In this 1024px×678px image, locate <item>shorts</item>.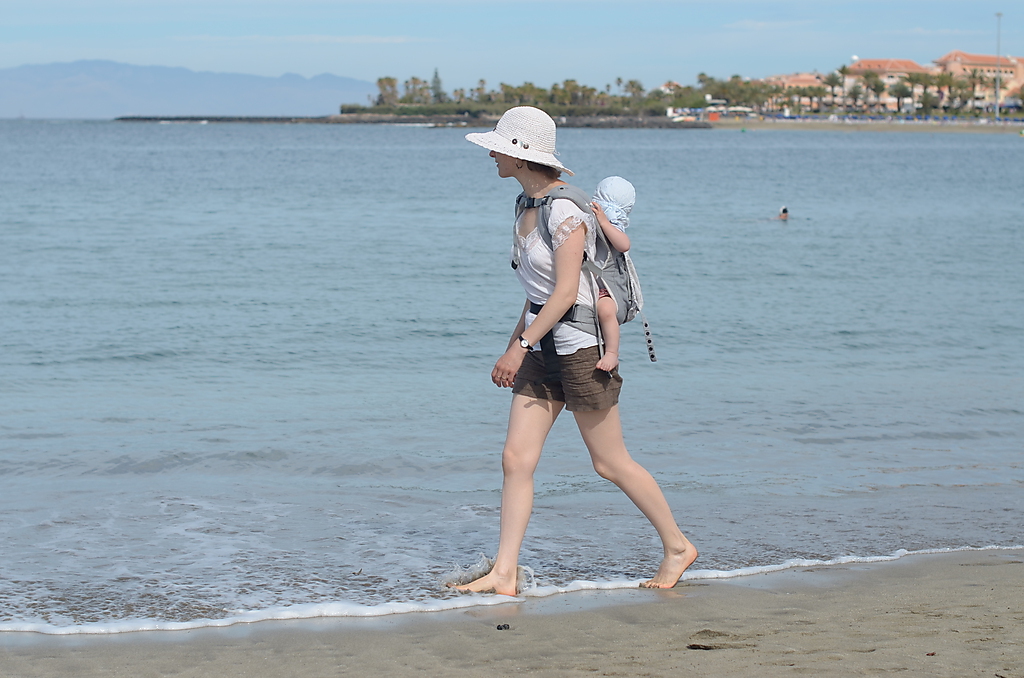
Bounding box: select_region(510, 356, 632, 408).
